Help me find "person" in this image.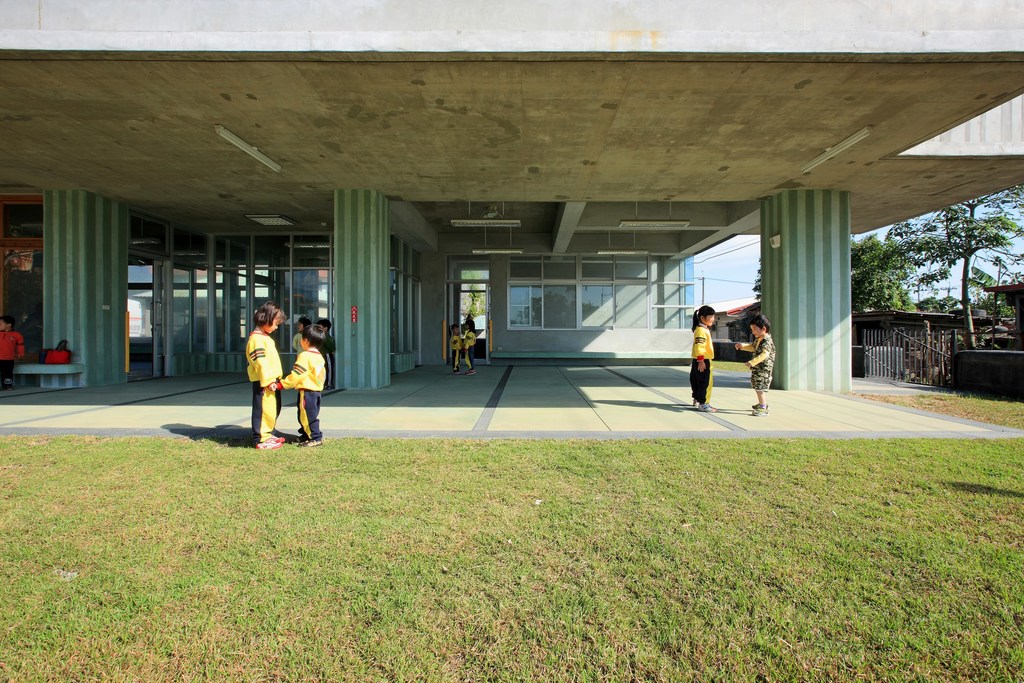
Found it: Rect(319, 317, 337, 391).
